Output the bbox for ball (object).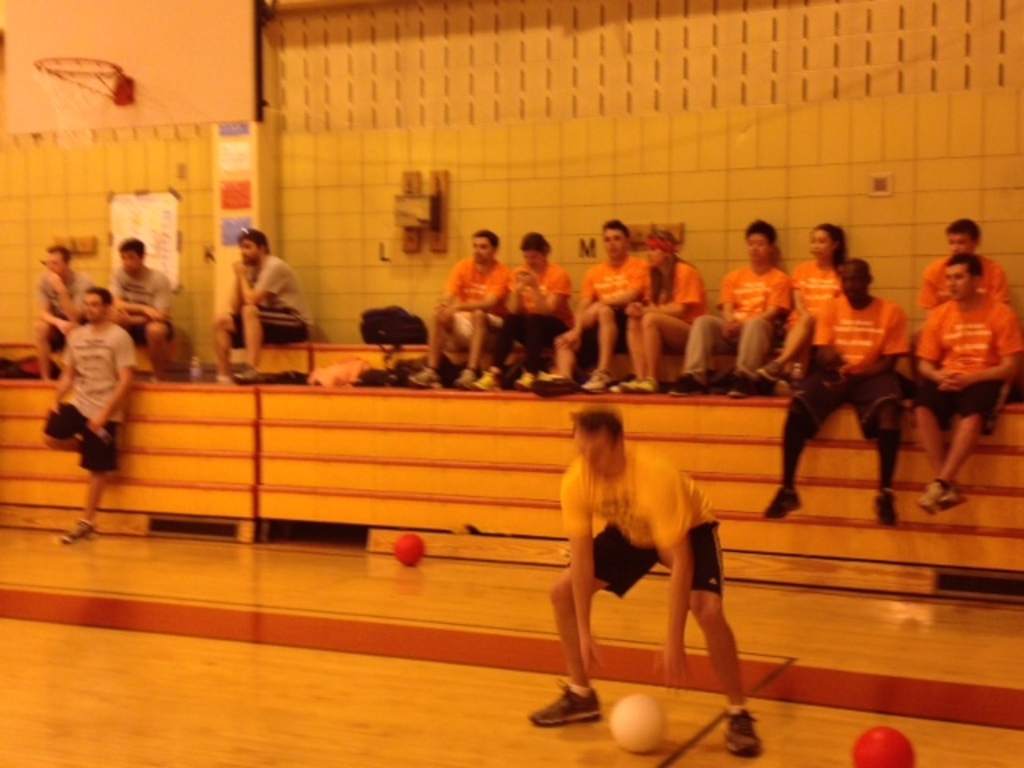
<box>608,691,667,757</box>.
